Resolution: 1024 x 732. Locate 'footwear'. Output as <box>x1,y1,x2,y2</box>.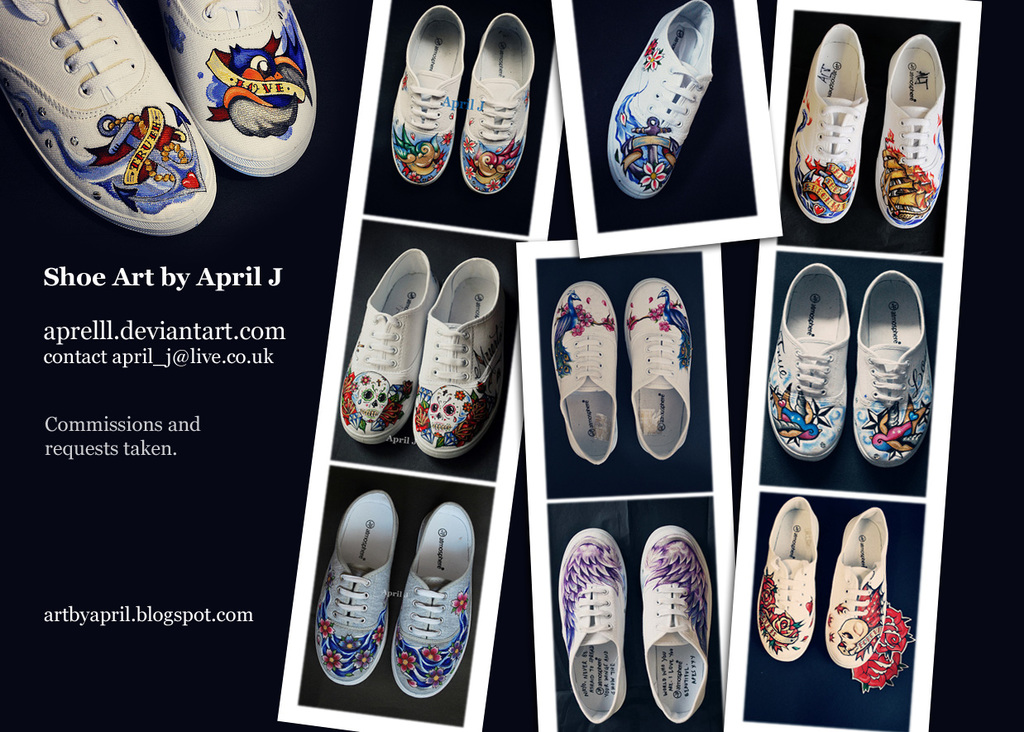
<box>766,264,852,461</box>.
